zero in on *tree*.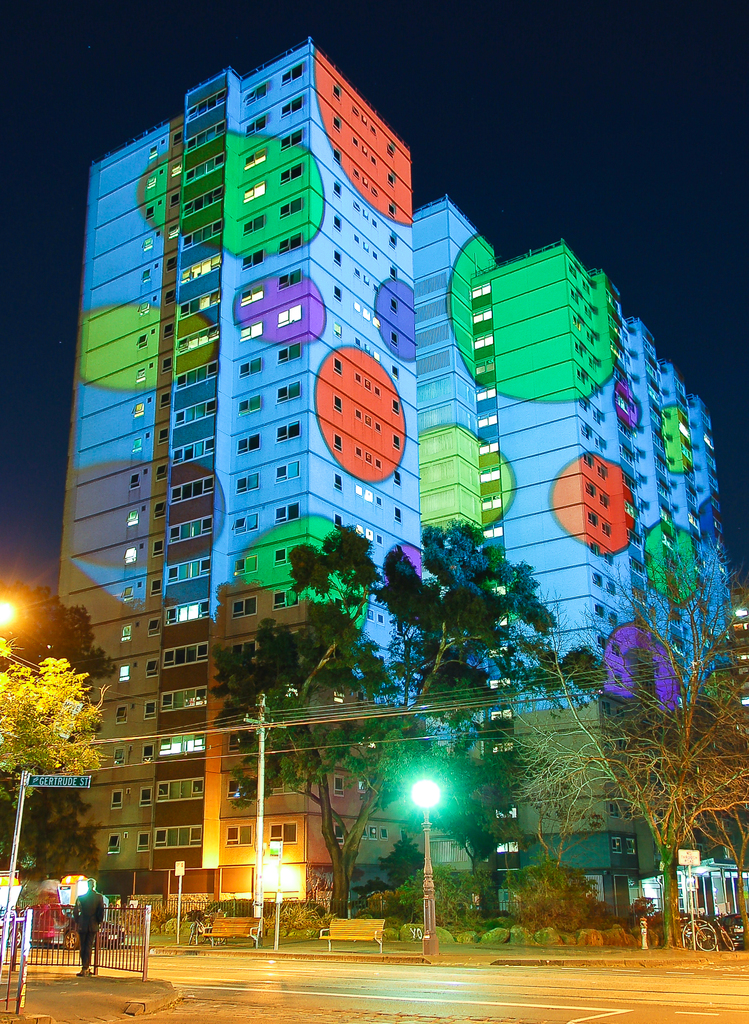
Zeroed in: 0:657:116:908.
